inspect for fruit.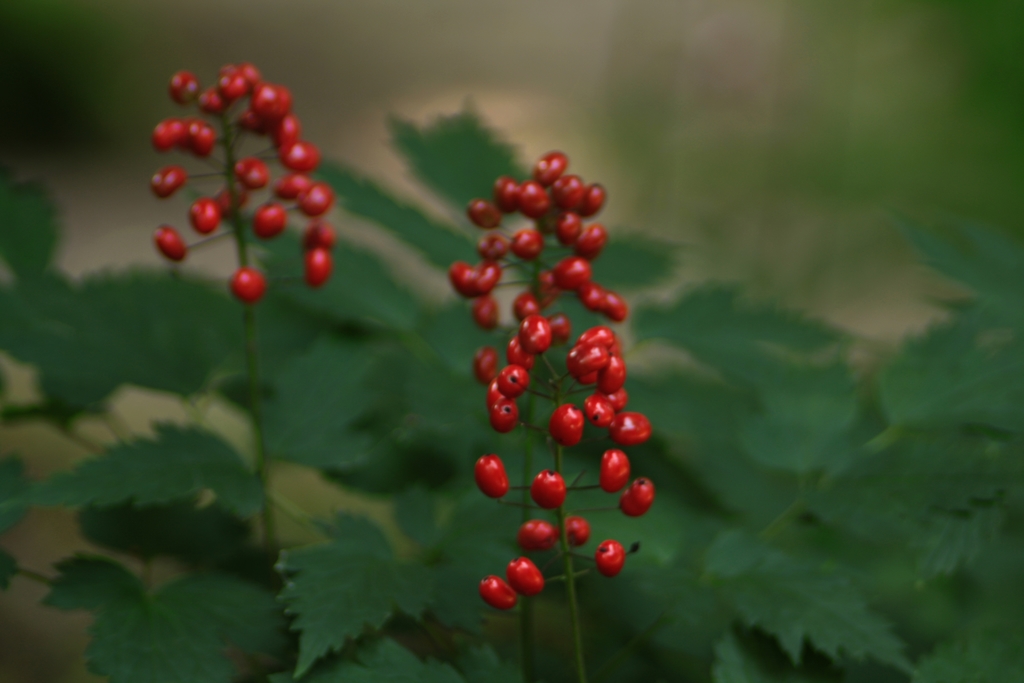
Inspection: rect(596, 539, 623, 574).
